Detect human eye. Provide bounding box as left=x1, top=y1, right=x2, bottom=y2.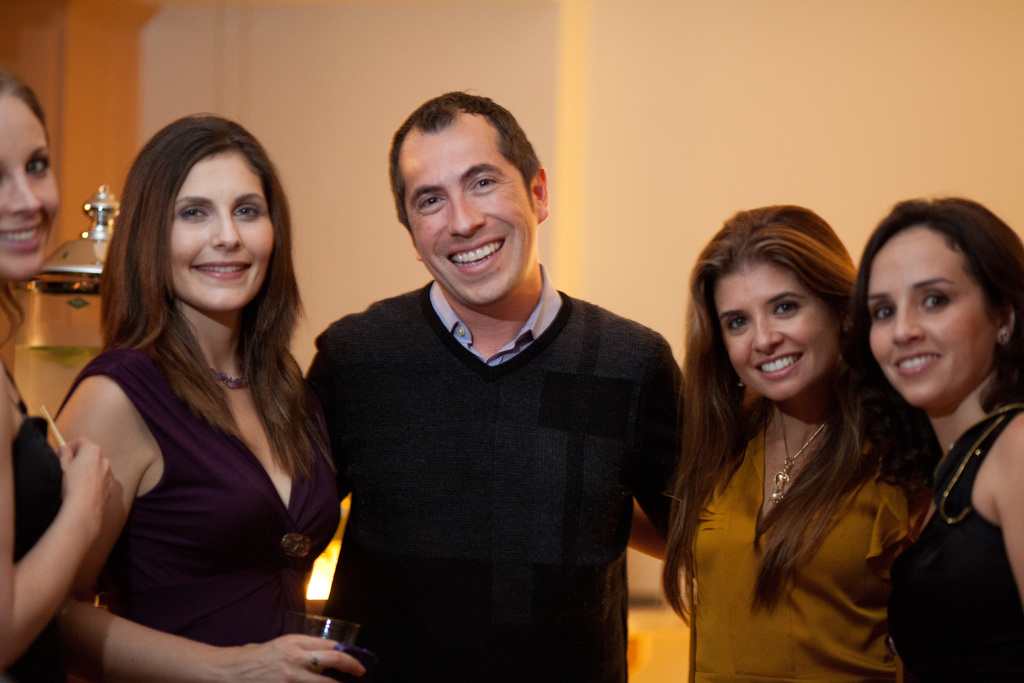
left=178, top=200, right=211, bottom=221.
